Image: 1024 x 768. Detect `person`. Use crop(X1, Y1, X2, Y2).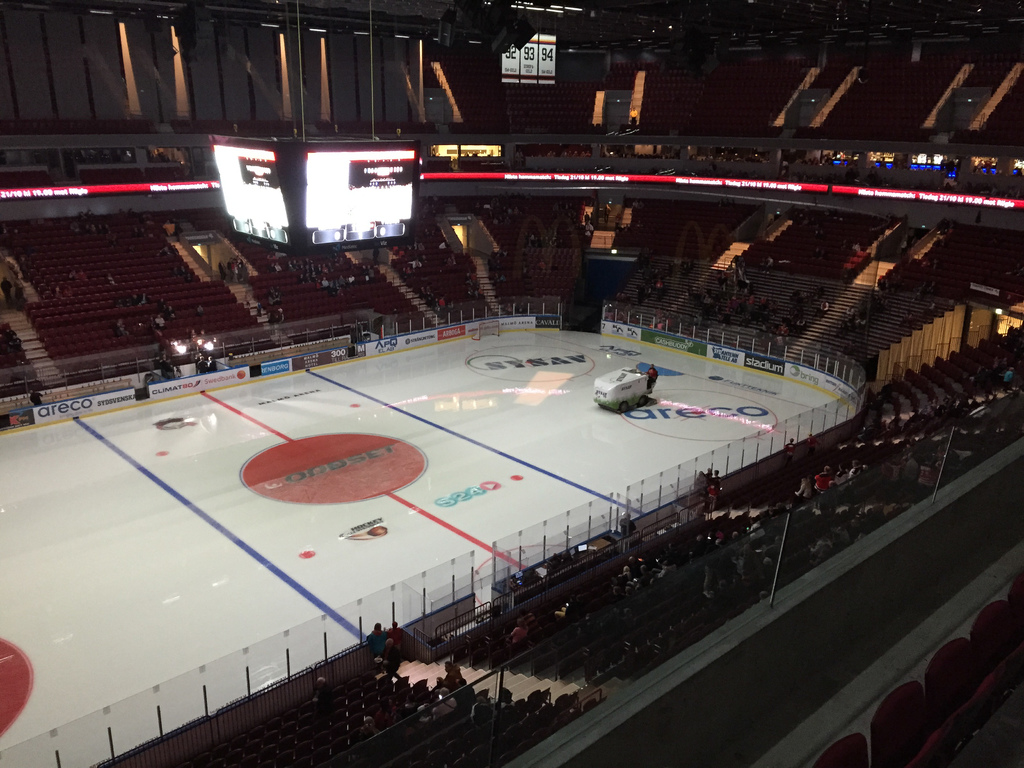
crop(435, 660, 461, 692).
